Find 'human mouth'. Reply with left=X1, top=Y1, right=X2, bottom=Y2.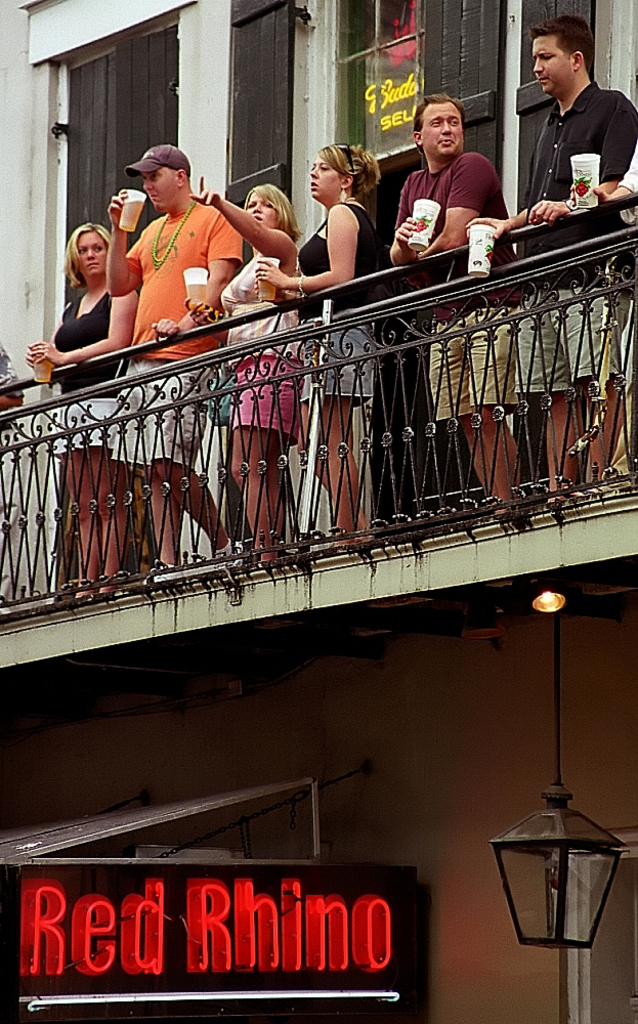
left=435, top=134, right=455, bottom=148.
